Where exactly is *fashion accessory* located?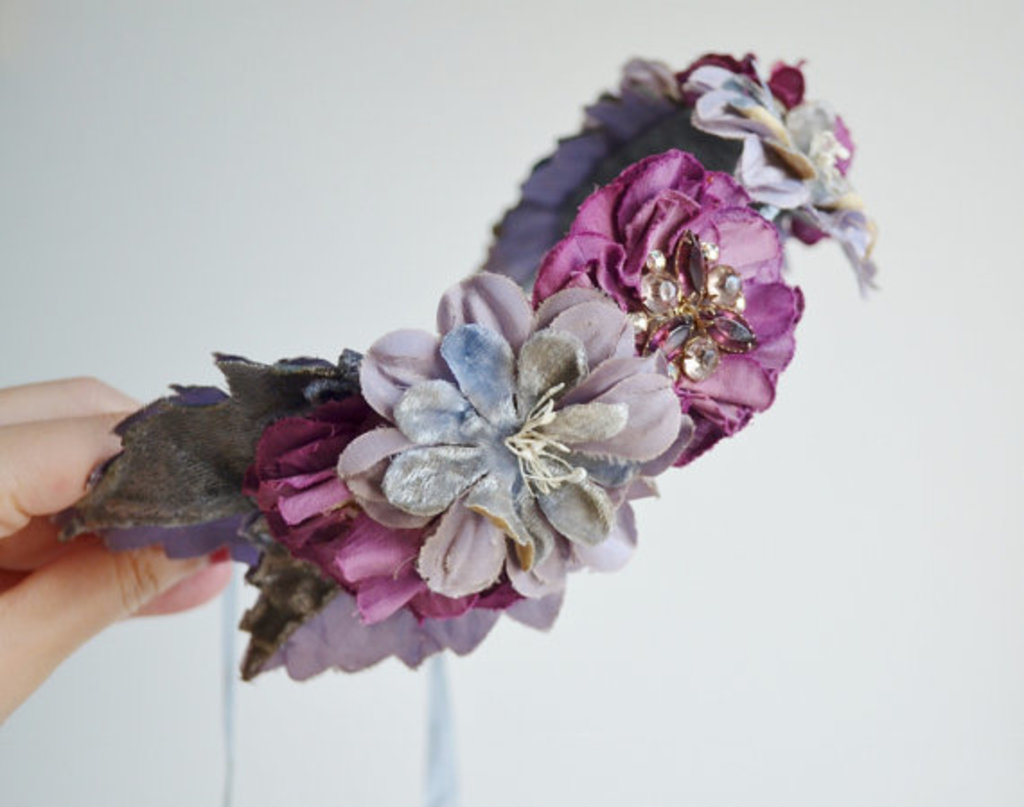
Its bounding box is locate(54, 52, 878, 805).
